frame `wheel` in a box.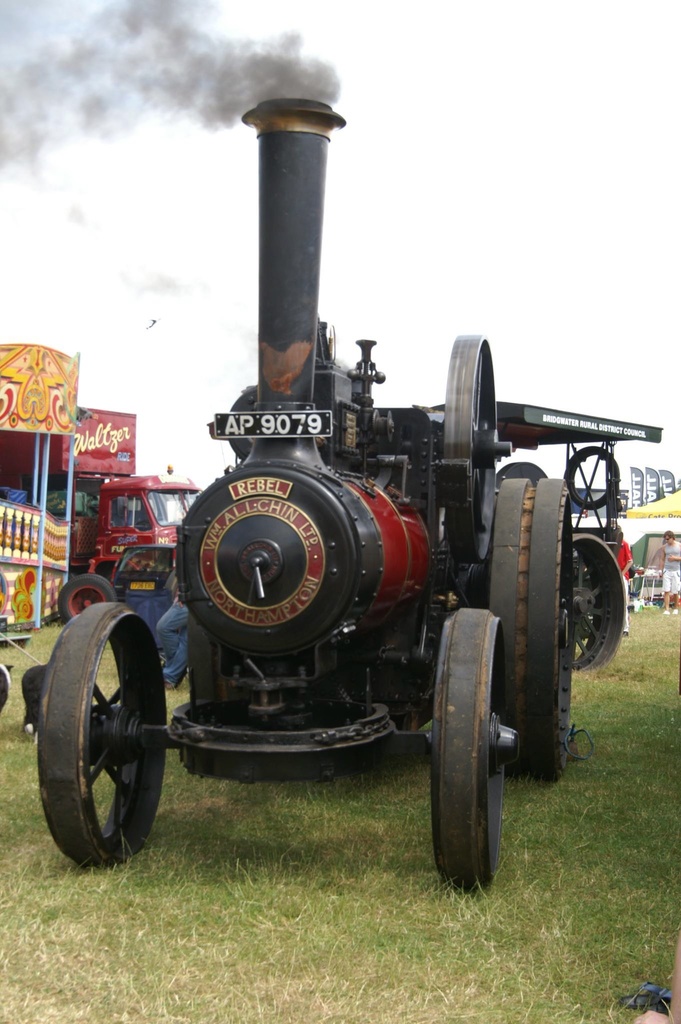
[443, 335, 497, 560].
